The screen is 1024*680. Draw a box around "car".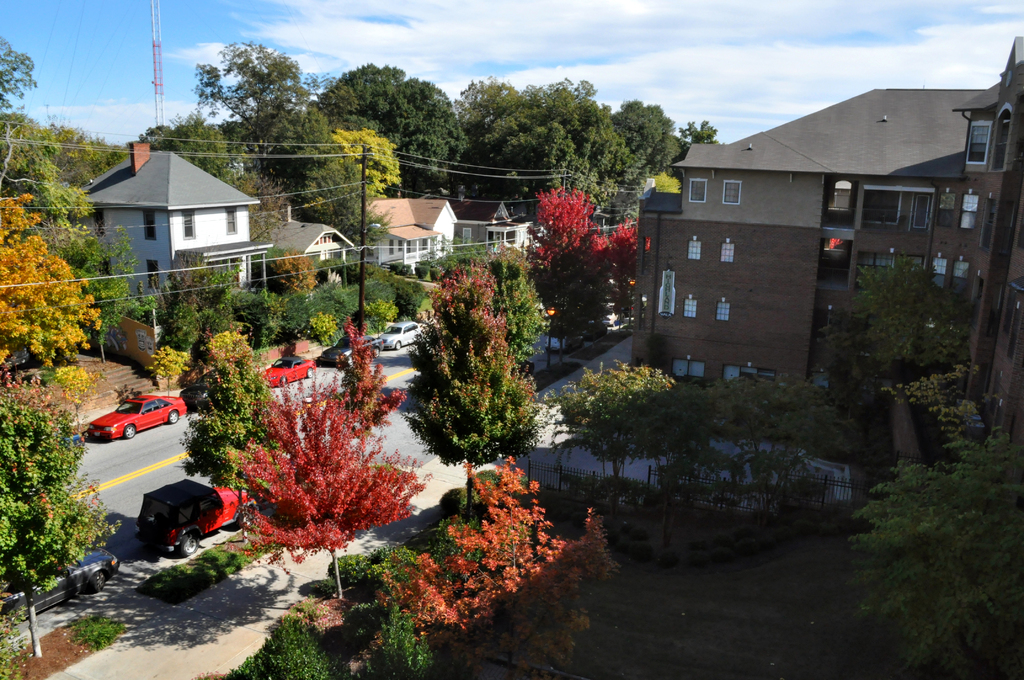
Rect(262, 350, 318, 387).
